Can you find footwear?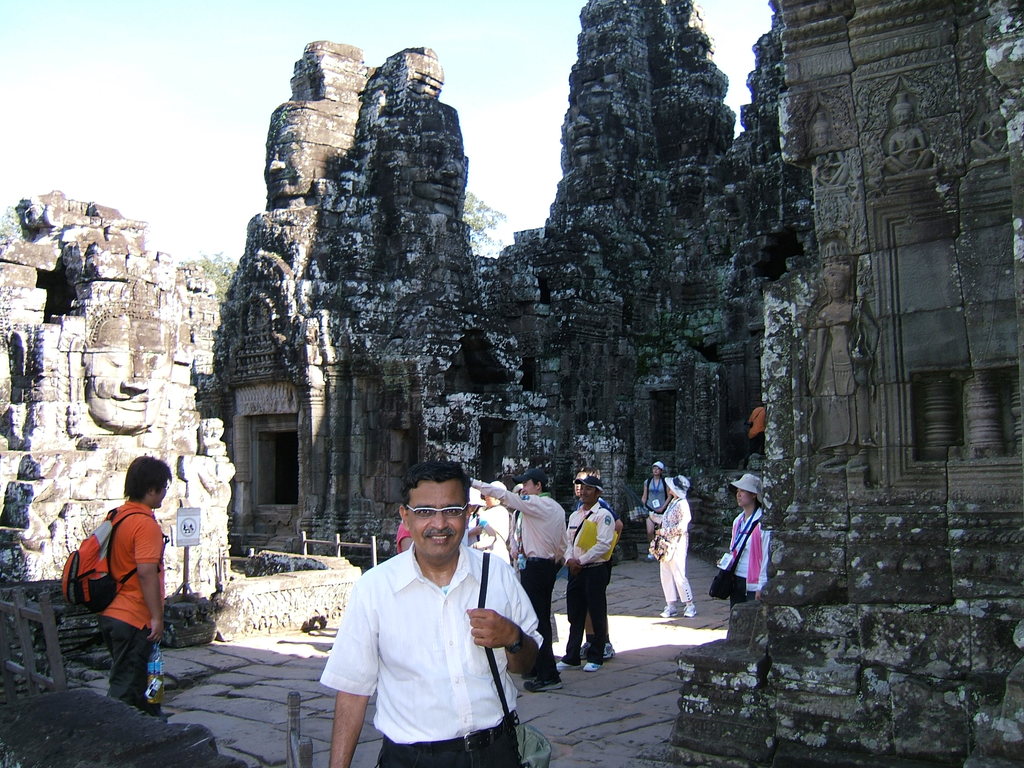
Yes, bounding box: 525, 675, 564, 693.
